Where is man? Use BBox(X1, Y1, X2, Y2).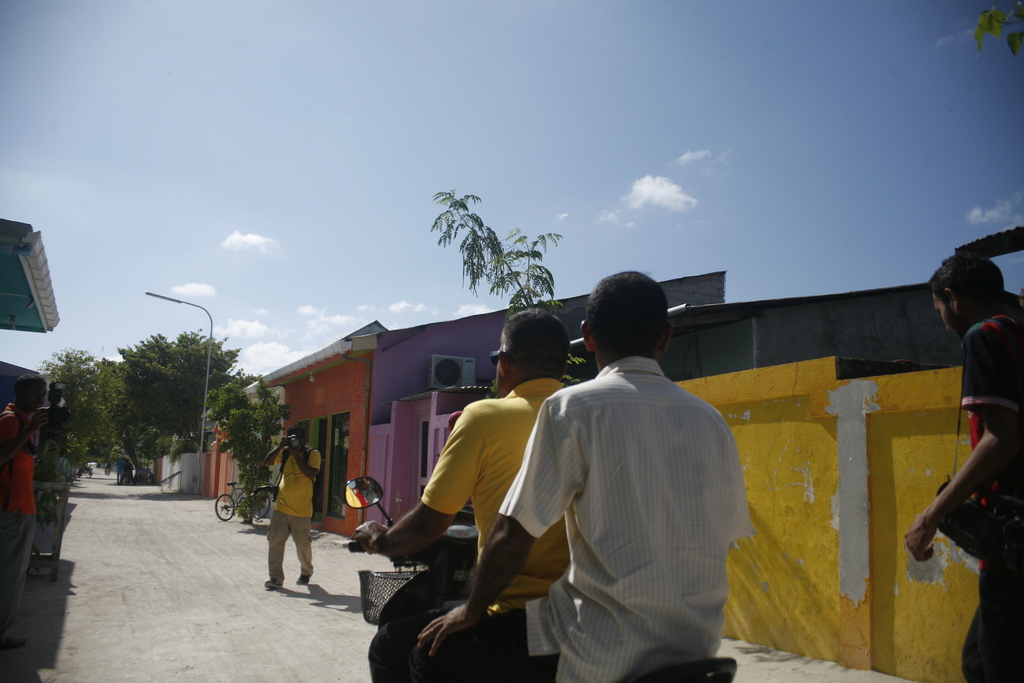
BBox(351, 311, 571, 682).
